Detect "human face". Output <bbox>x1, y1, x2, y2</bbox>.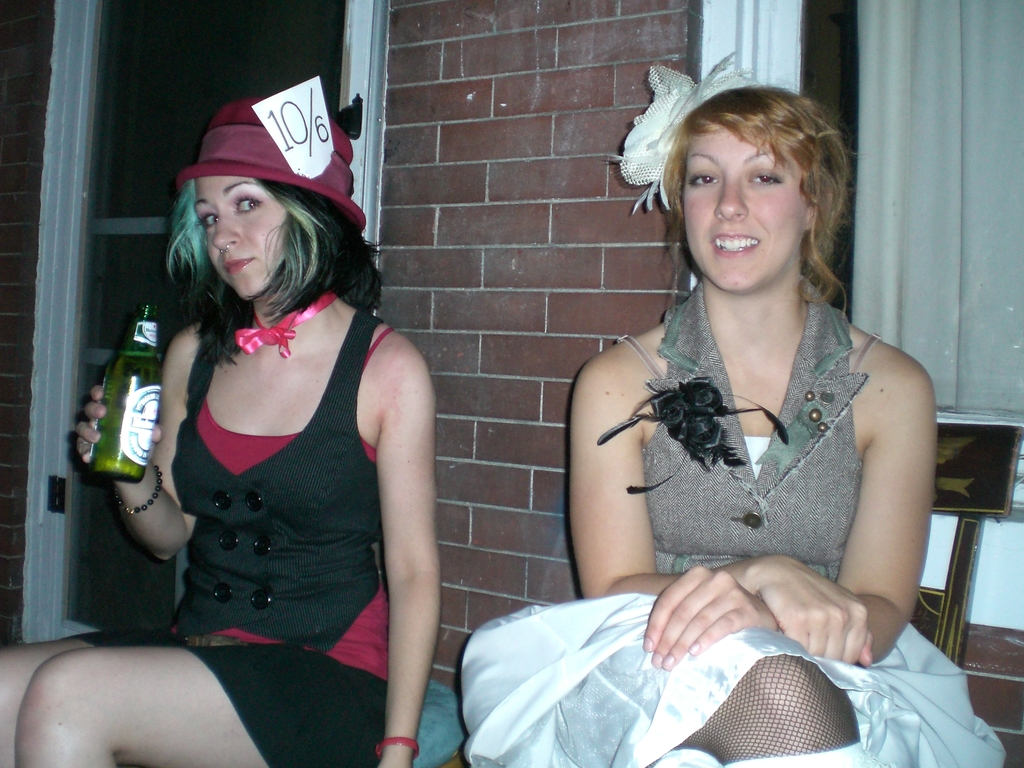
<bbox>193, 171, 290, 296</bbox>.
